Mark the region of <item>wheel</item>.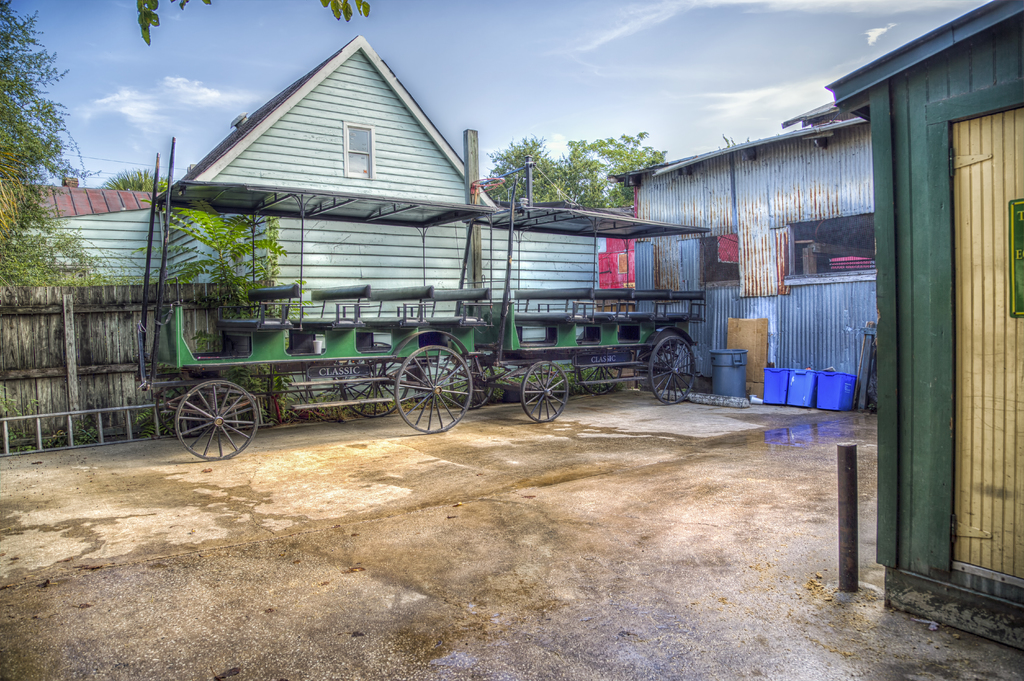
Region: [x1=392, y1=346, x2=474, y2=432].
